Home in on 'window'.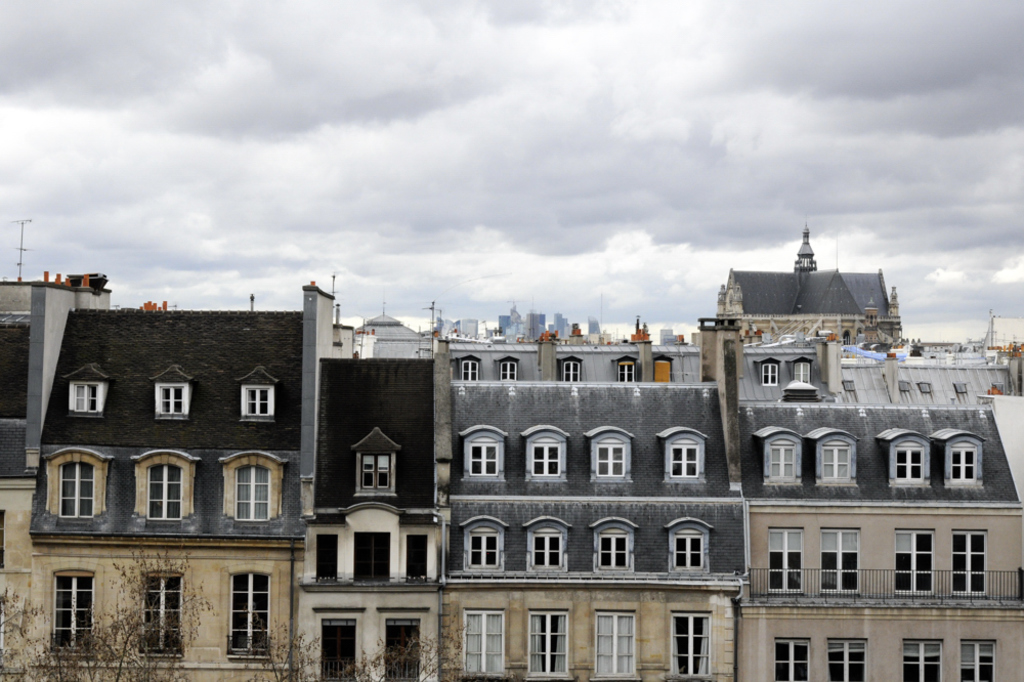
Homed in at <bbox>910, 642, 941, 681</bbox>.
